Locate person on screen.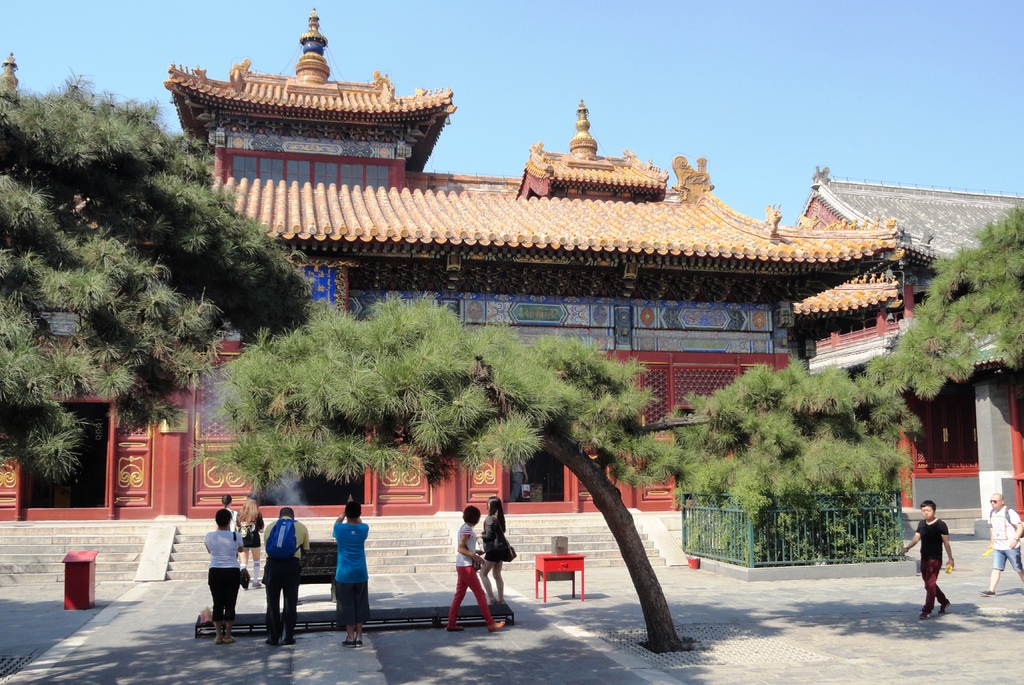
On screen at l=256, t=509, r=306, b=650.
